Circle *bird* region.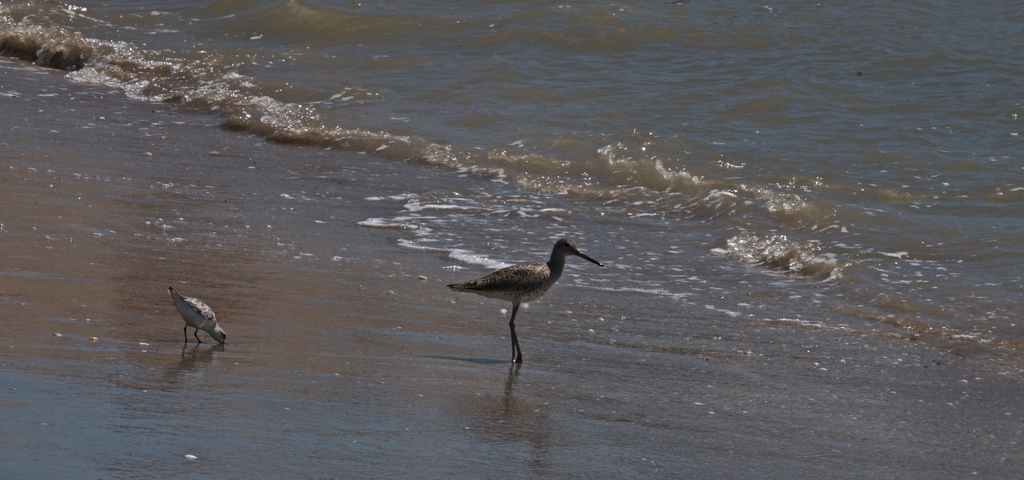
Region: <bbox>168, 285, 229, 353</bbox>.
